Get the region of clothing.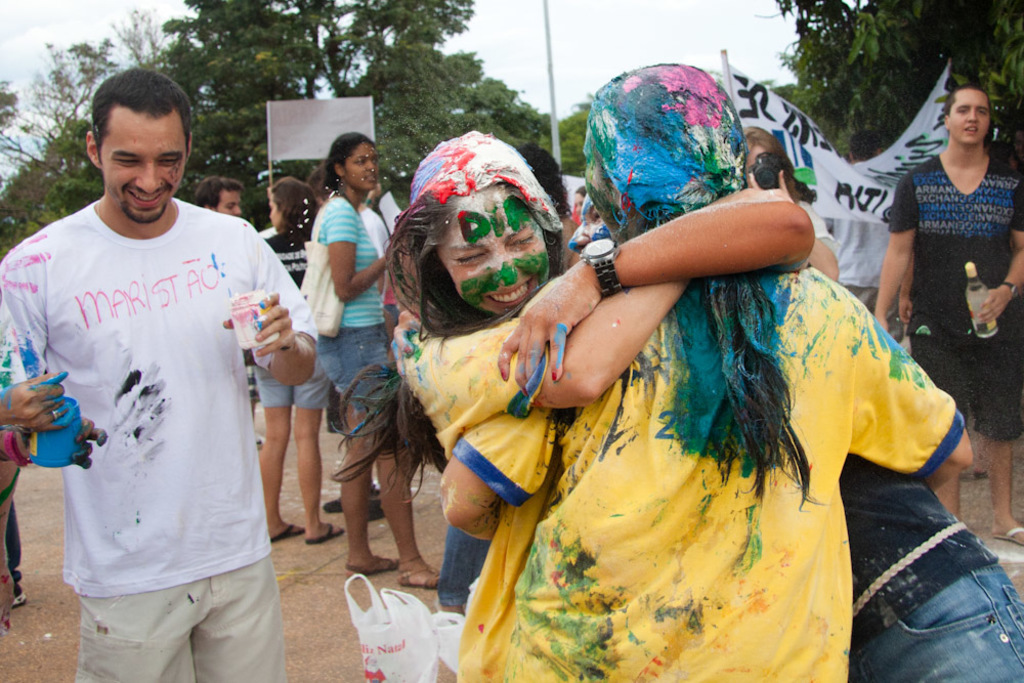
(x1=882, y1=144, x2=1023, y2=441).
